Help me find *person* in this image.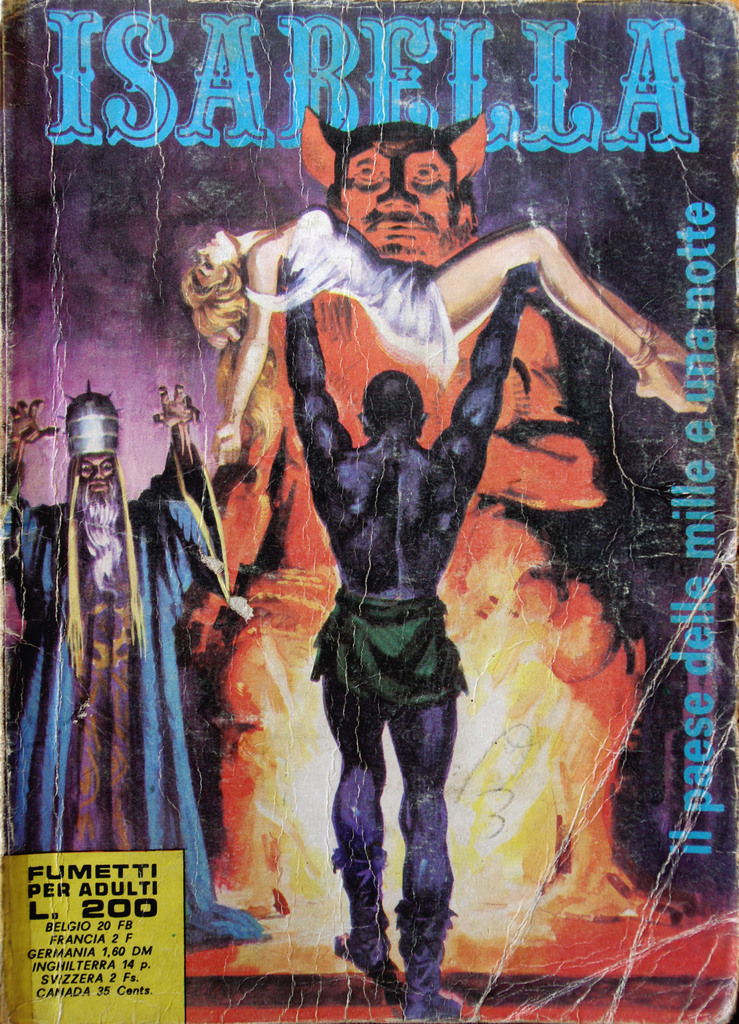
Found it: bbox=(278, 258, 513, 1023).
